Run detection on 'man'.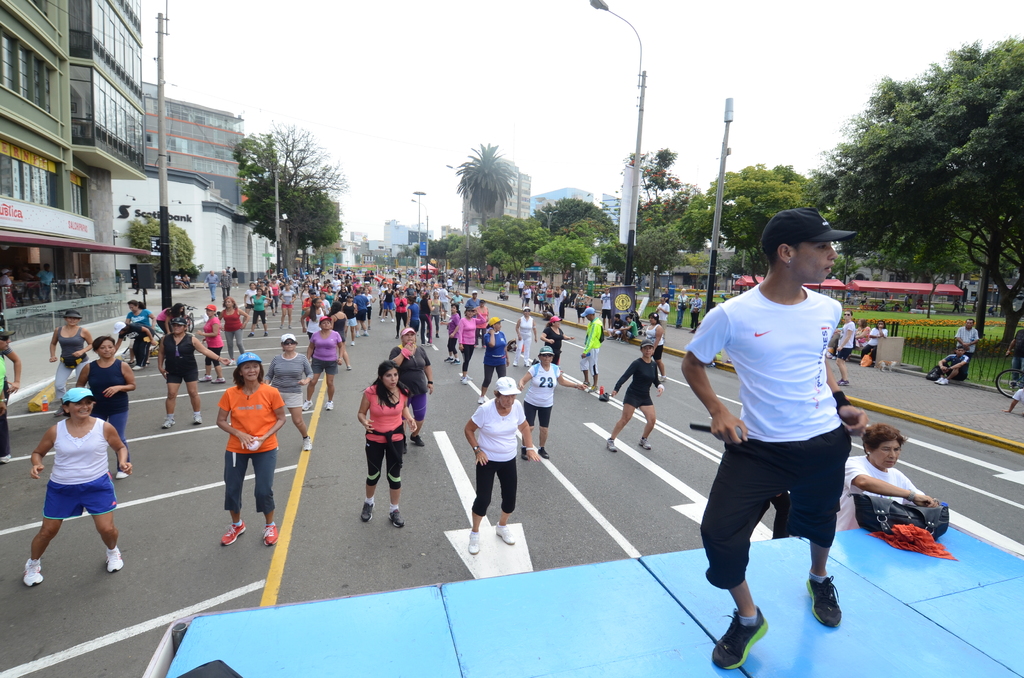
Result: 957/315/984/371.
